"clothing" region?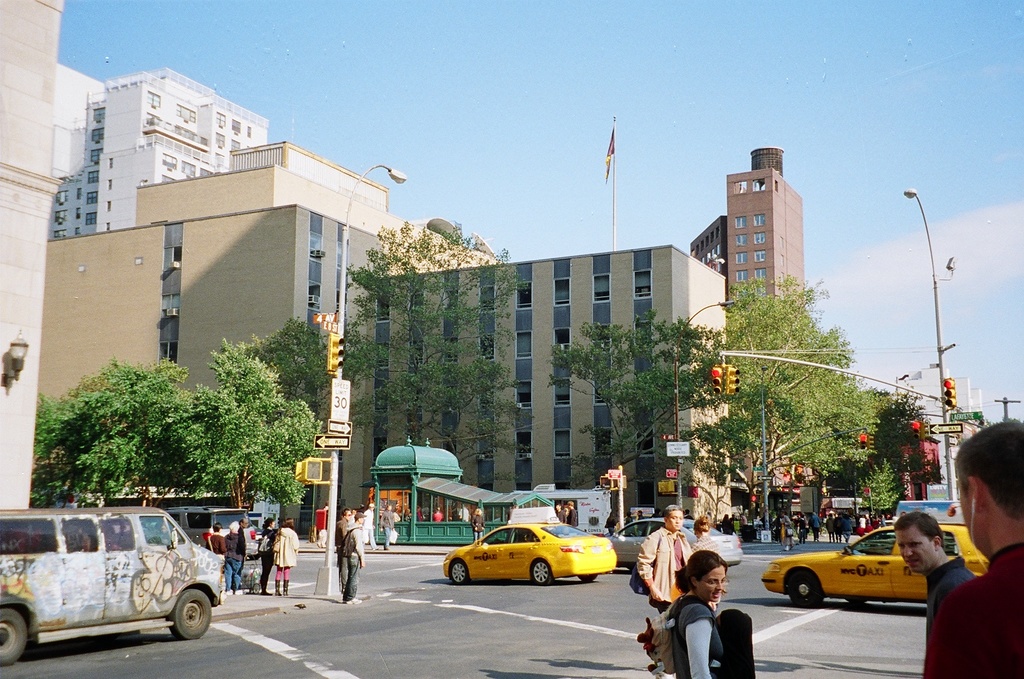
bbox=(257, 525, 277, 586)
